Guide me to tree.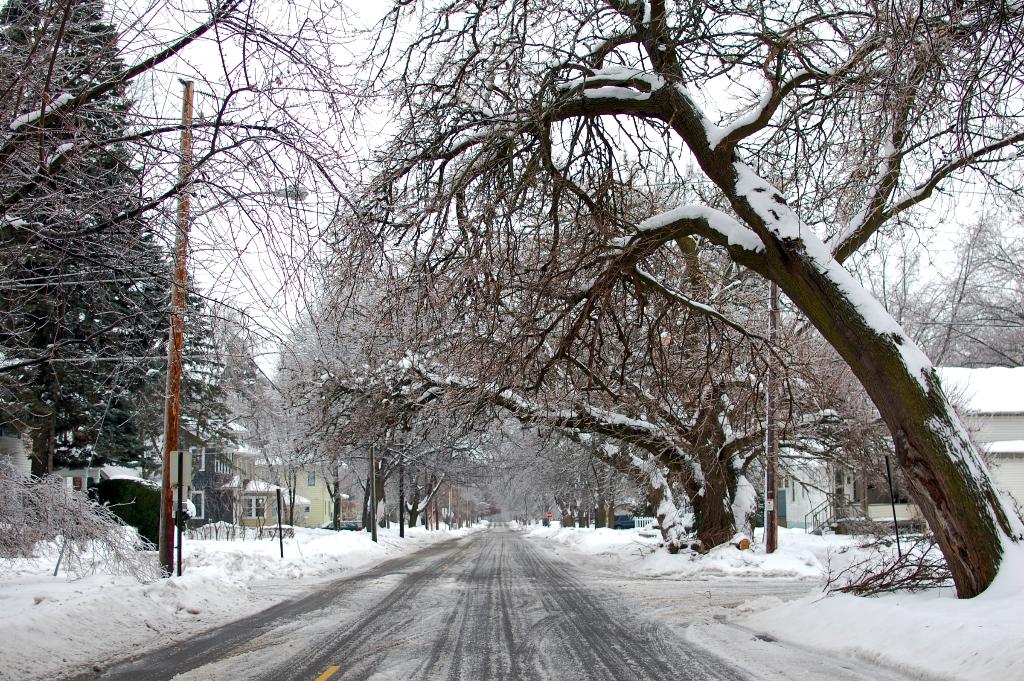
Guidance: [x1=548, y1=250, x2=658, y2=529].
